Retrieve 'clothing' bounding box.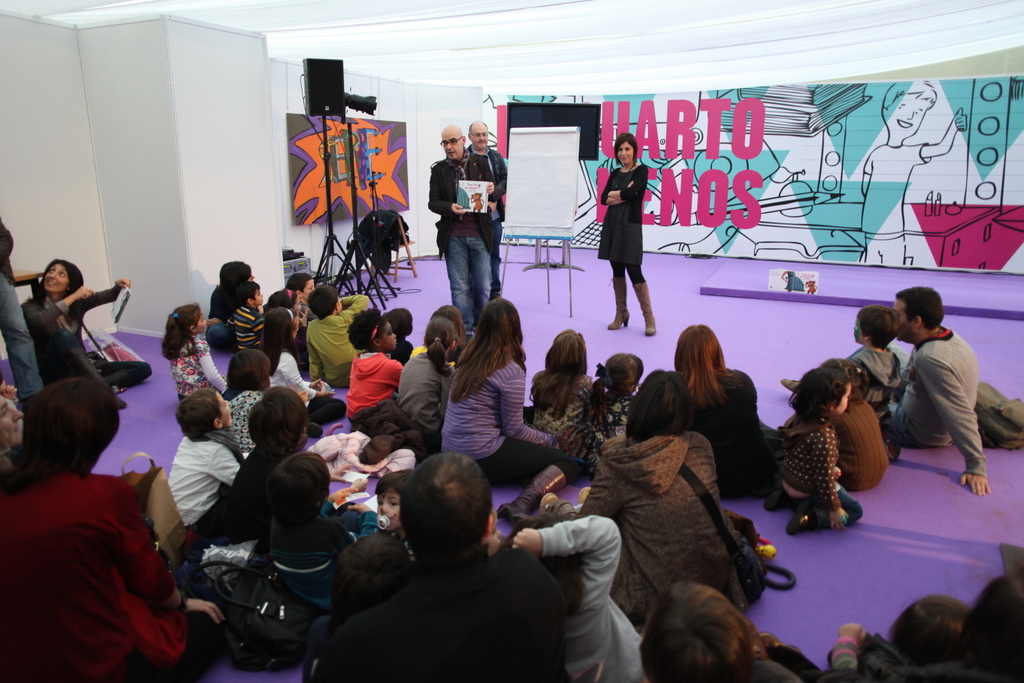
Bounding box: bbox=[263, 524, 358, 630].
